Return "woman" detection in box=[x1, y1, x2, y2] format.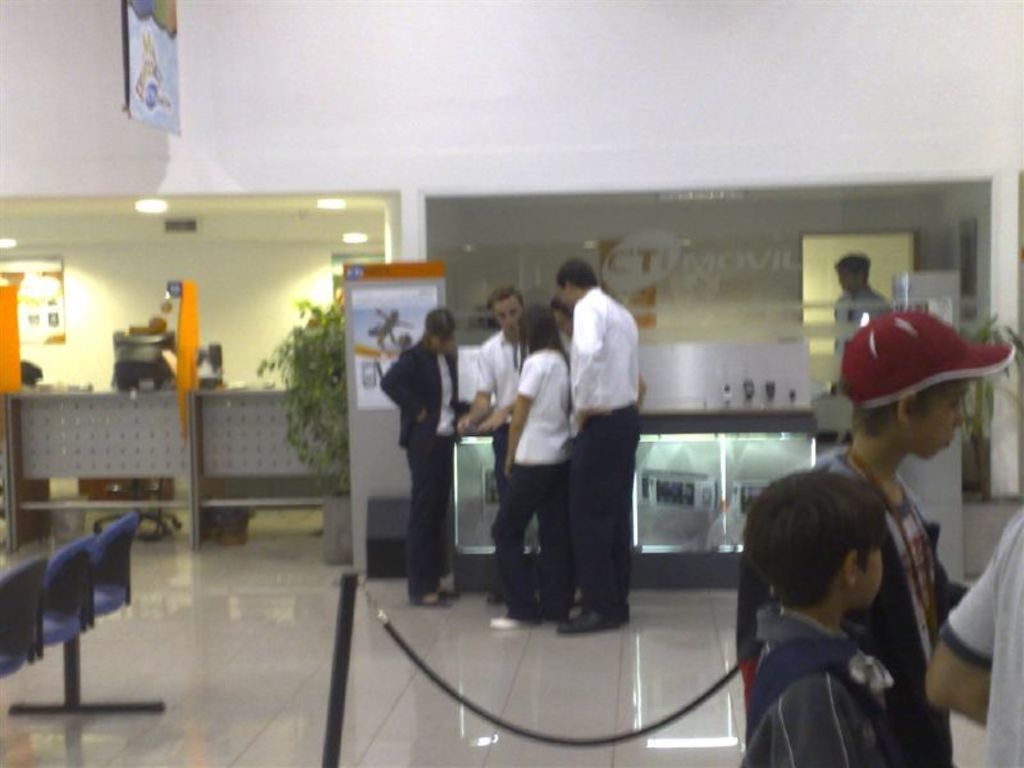
box=[490, 302, 568, 622].
